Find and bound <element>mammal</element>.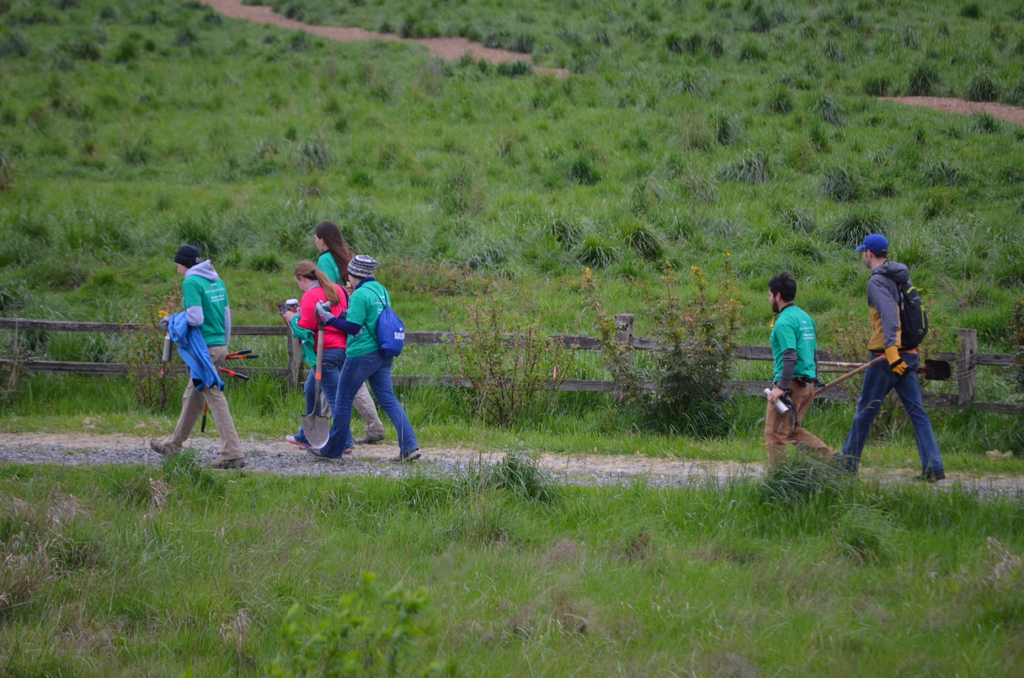
Bound: [157, 237, 238, 462].
